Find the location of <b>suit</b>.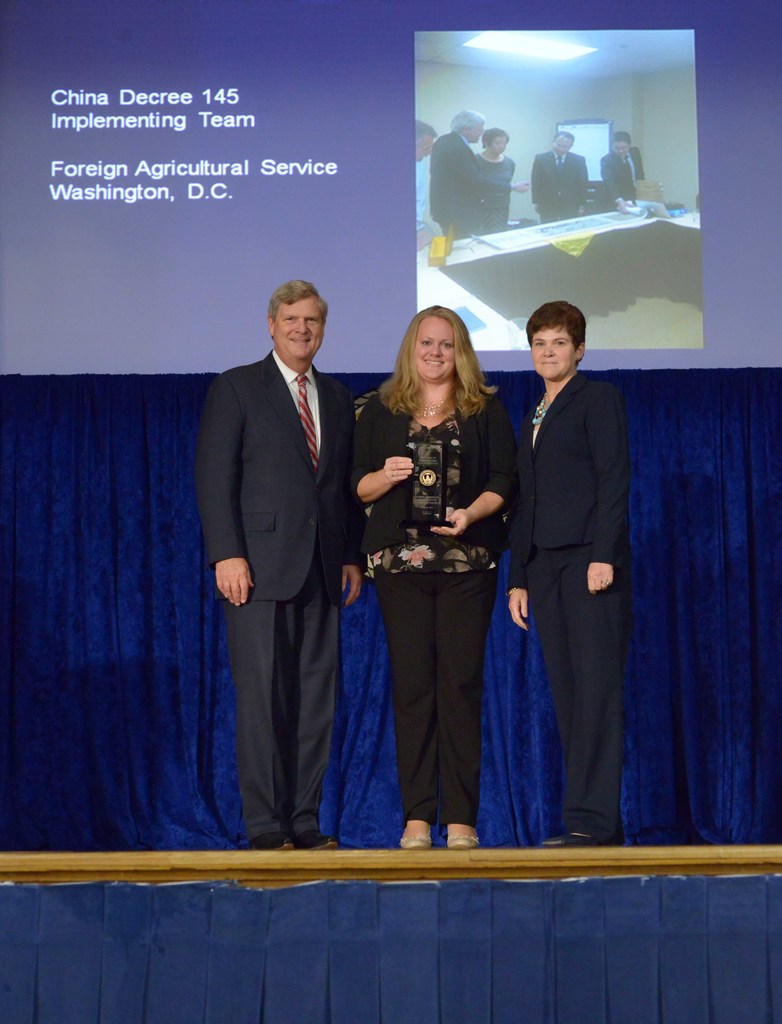
Location: (x1=506, y1=370, x2=637, y2=847).
